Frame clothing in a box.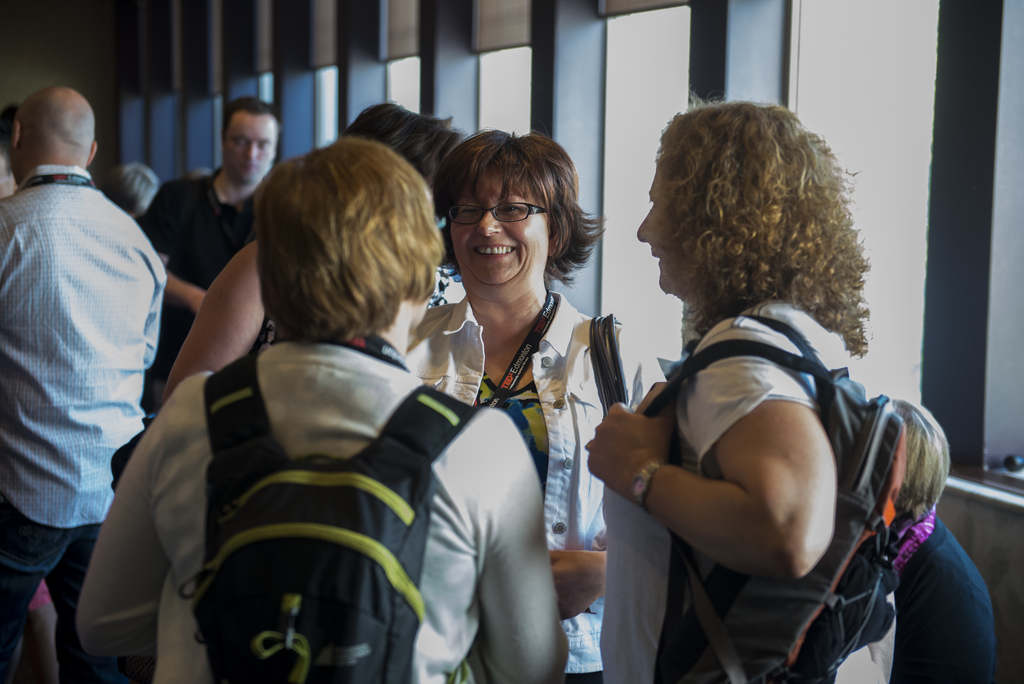
[81,346,568,683].
